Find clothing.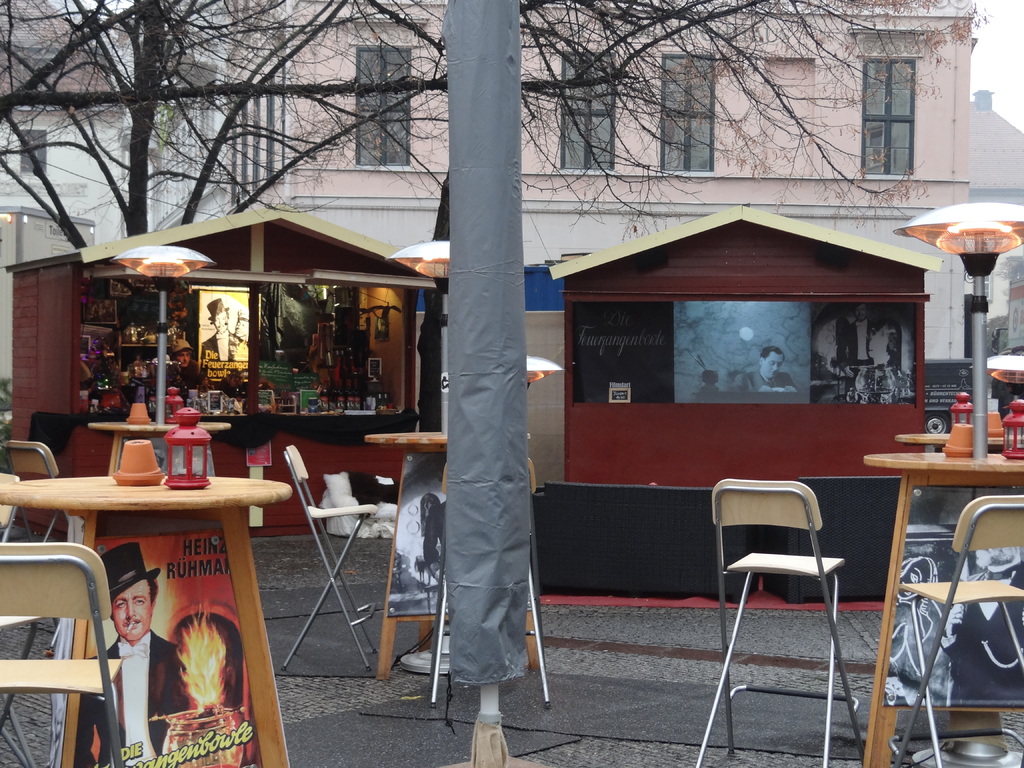
rect(942, 572, 1023, 704).
